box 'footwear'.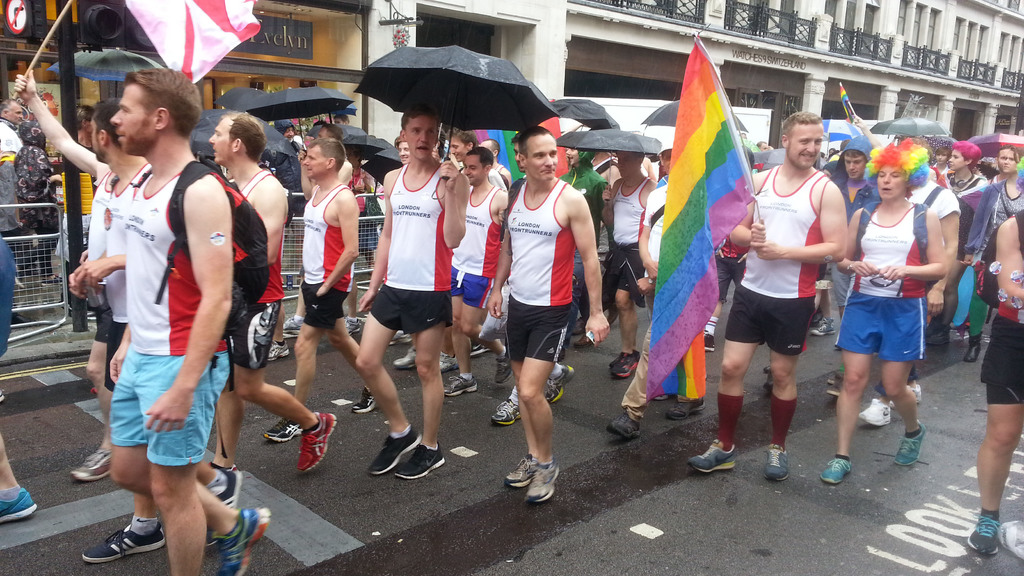
region(705, 333, 717, 352).
